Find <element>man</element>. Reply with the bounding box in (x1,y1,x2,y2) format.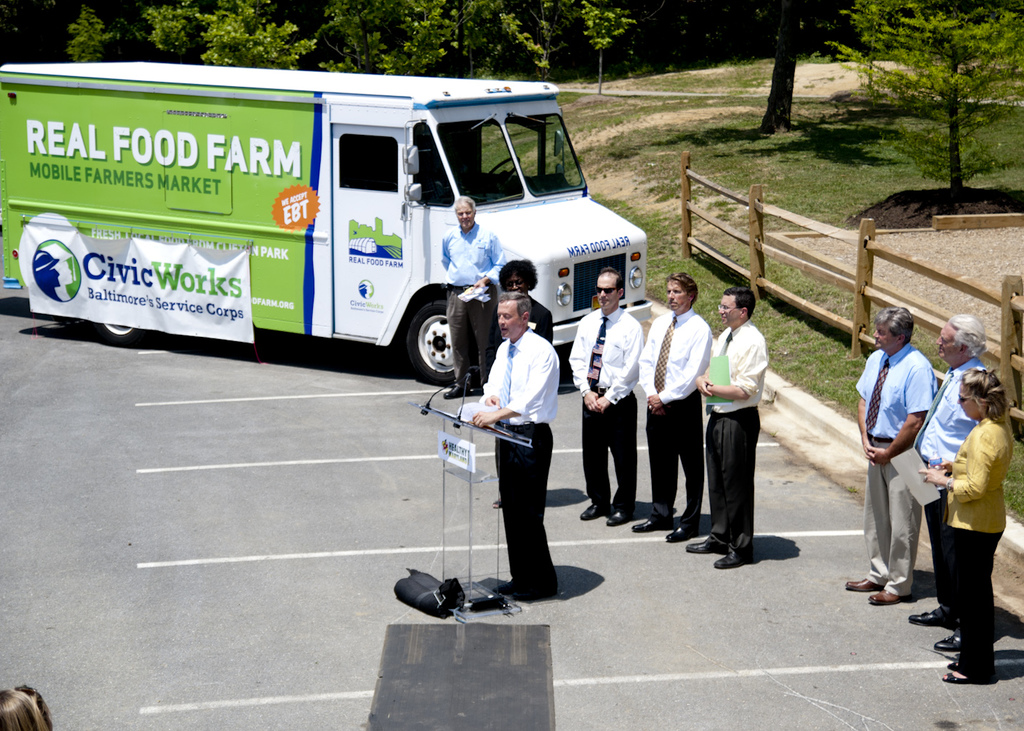
(573,268,643,546).
